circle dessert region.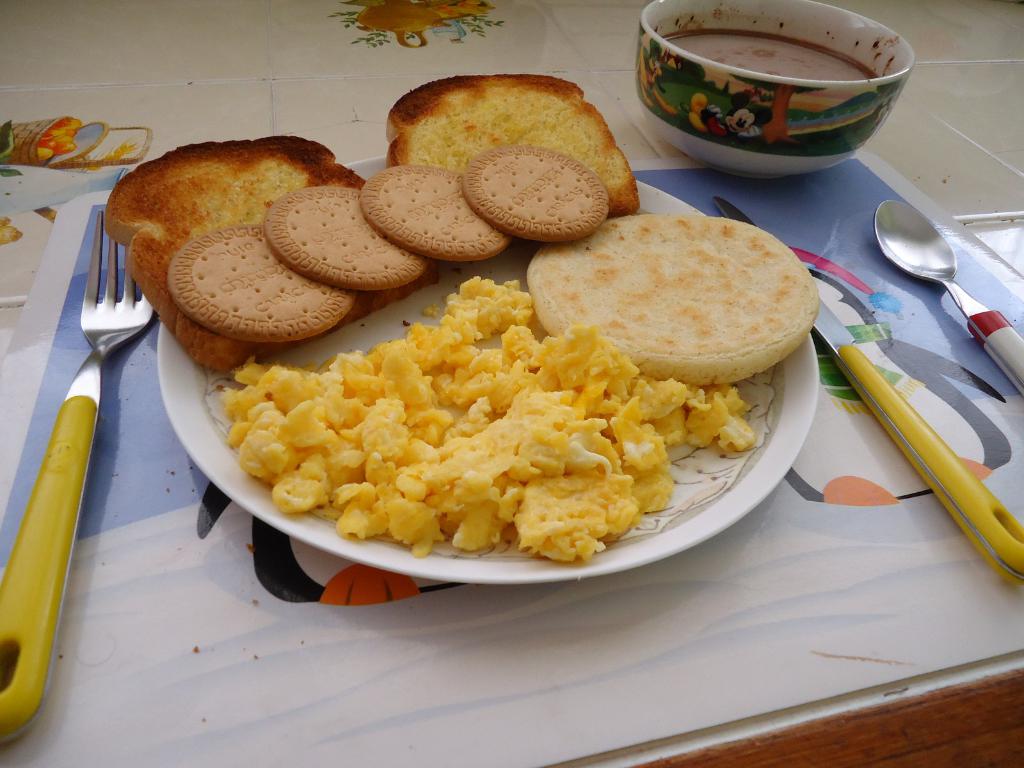
Region: pyautogui.locateOnScreen(519, 207, 817, 385).
